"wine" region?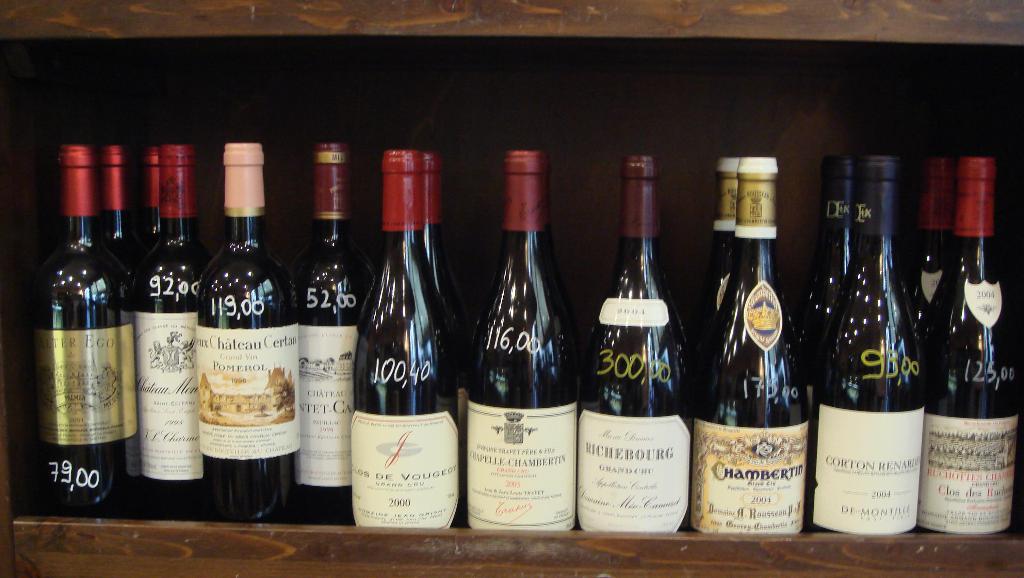
BBox(131, 136, 207, 525)
